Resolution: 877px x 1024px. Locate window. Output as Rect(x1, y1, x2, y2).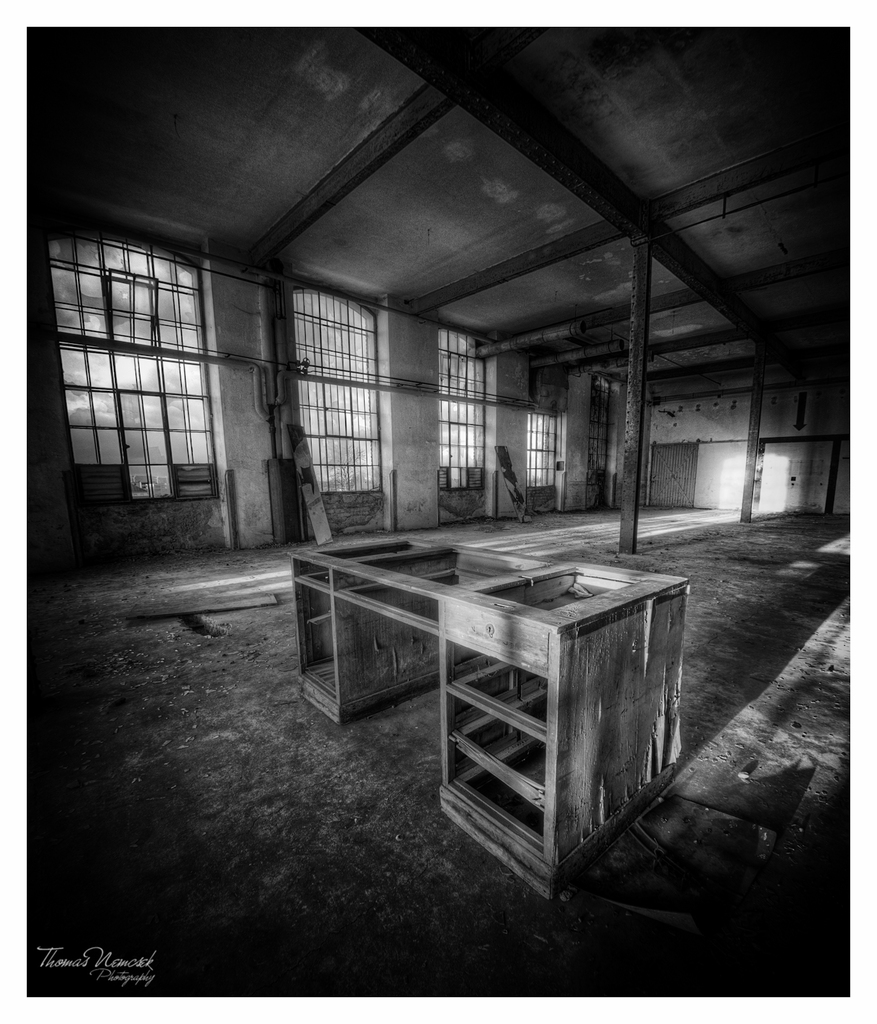
Rect(581, 380, 616, 462).
